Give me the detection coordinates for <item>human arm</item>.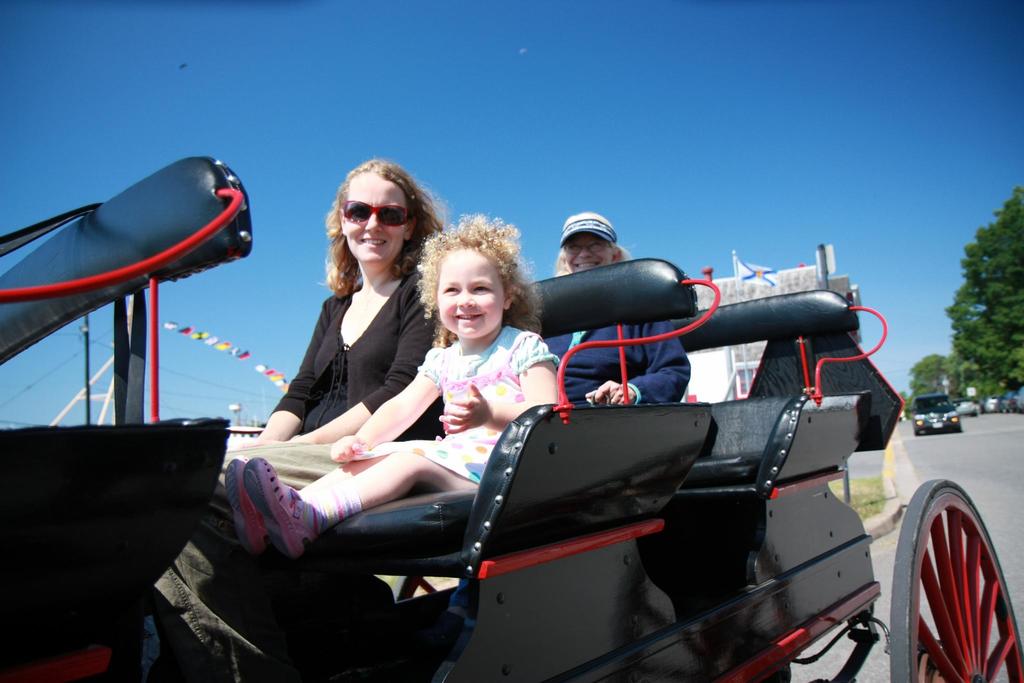
l=324, t=353, r=445, b=463.
